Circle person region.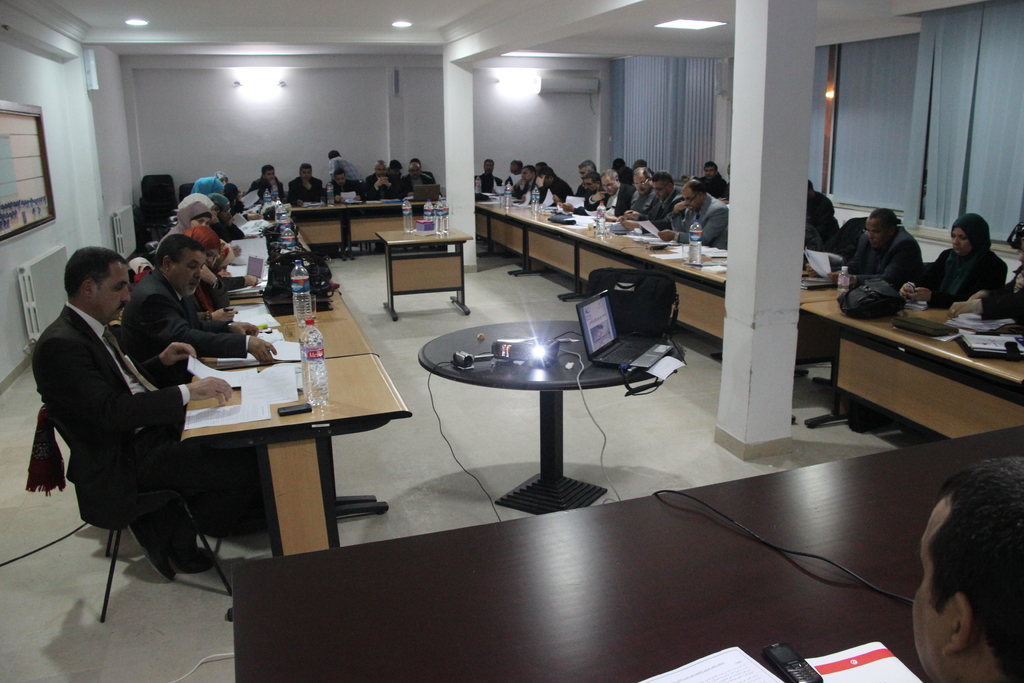
Region: BBox(150, 201, 257, 299).
